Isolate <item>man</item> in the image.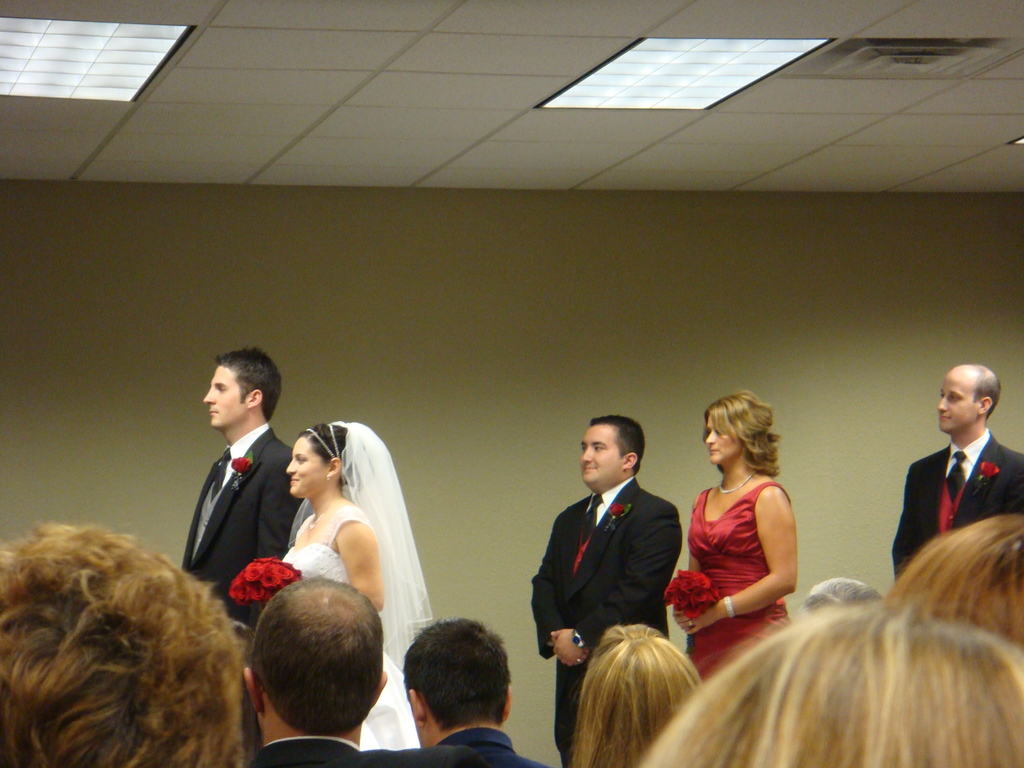
Isolated region: [x1=239, y1=577, x2=484, y2=767].
